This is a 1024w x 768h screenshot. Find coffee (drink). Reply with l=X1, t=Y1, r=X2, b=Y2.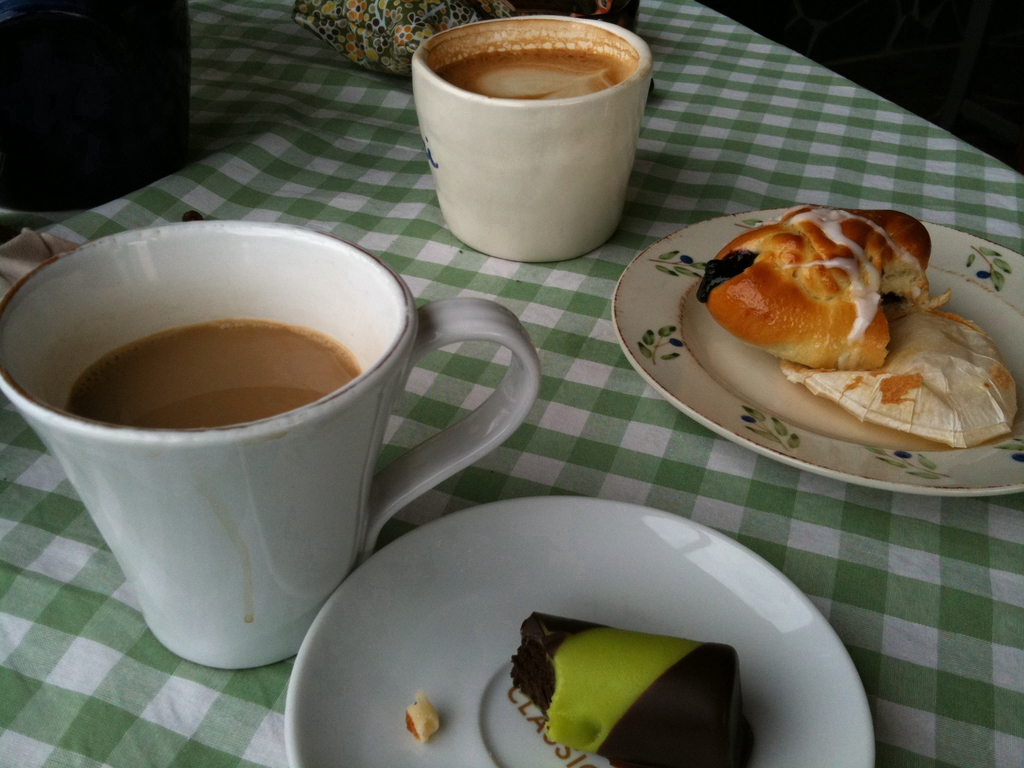
l=422, t=16, r=642, b=104.
